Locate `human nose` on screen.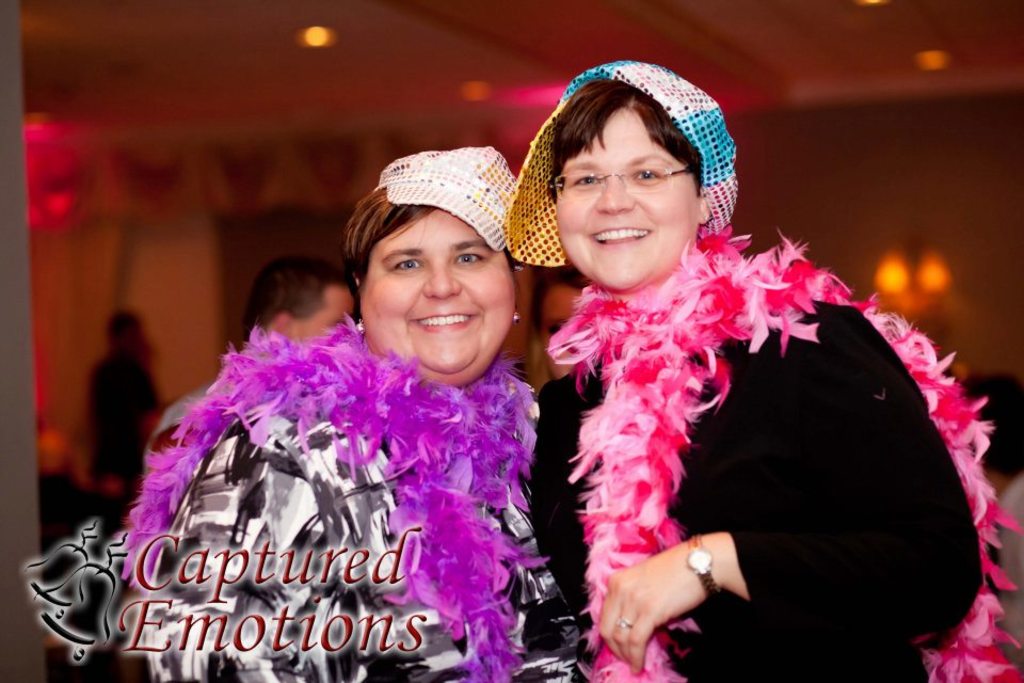
On screen at 425, 260, 462, 298.
